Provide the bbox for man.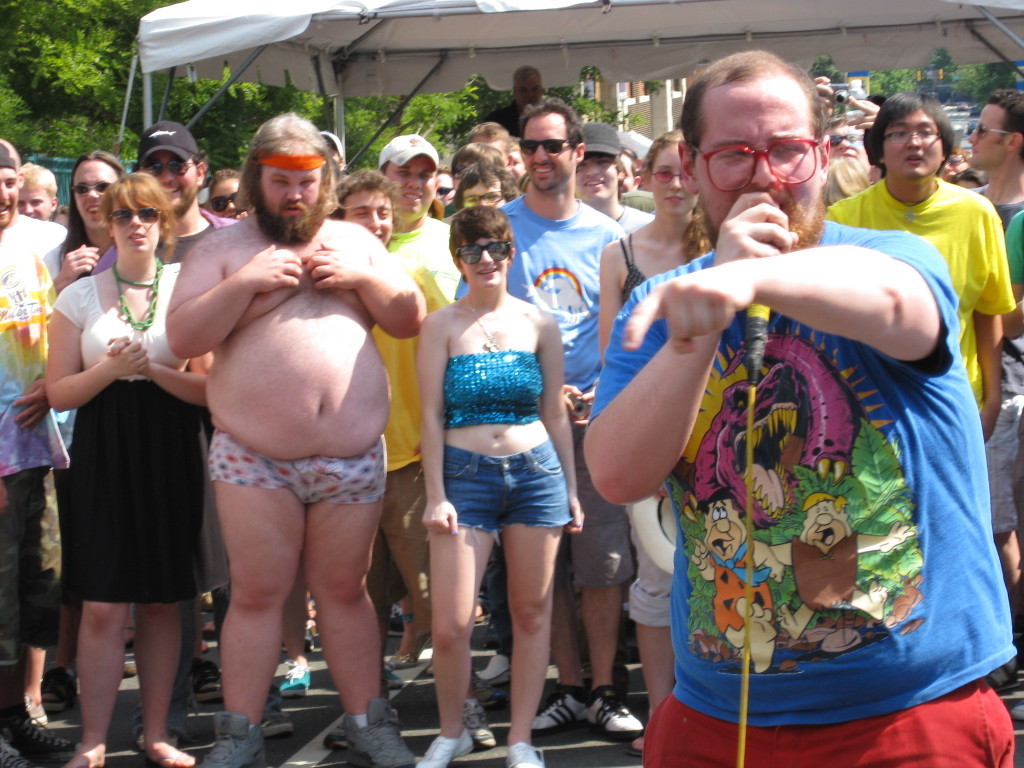
(581,49,1021,767).
